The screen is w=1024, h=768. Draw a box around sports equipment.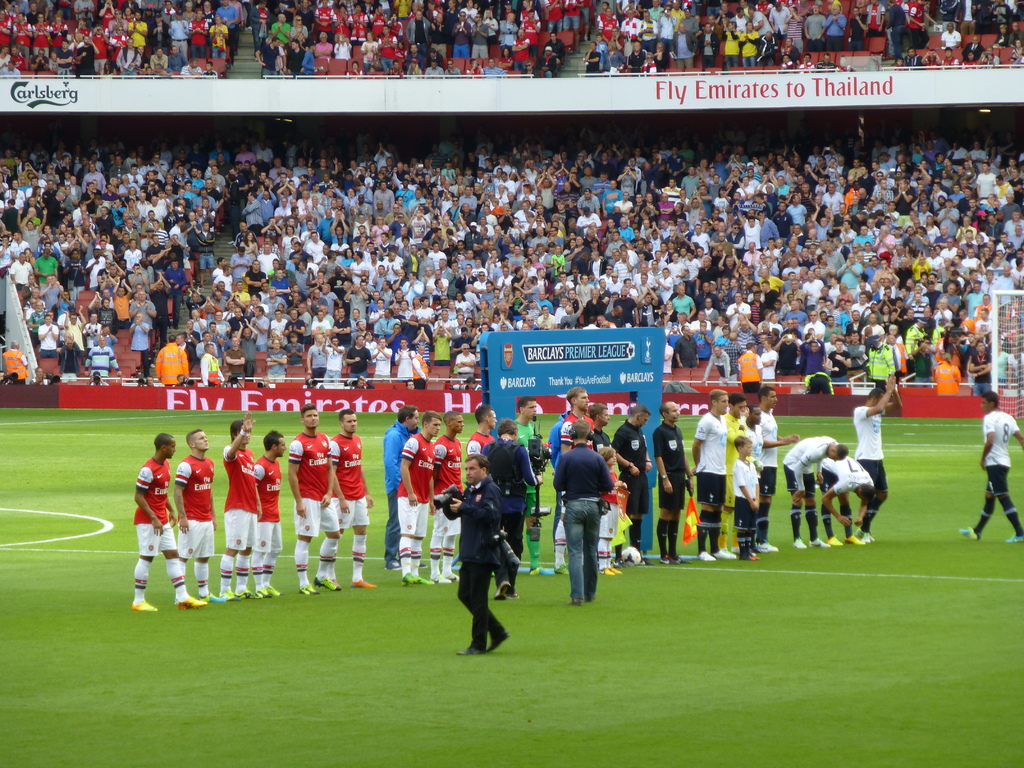
962:528:980:542.
